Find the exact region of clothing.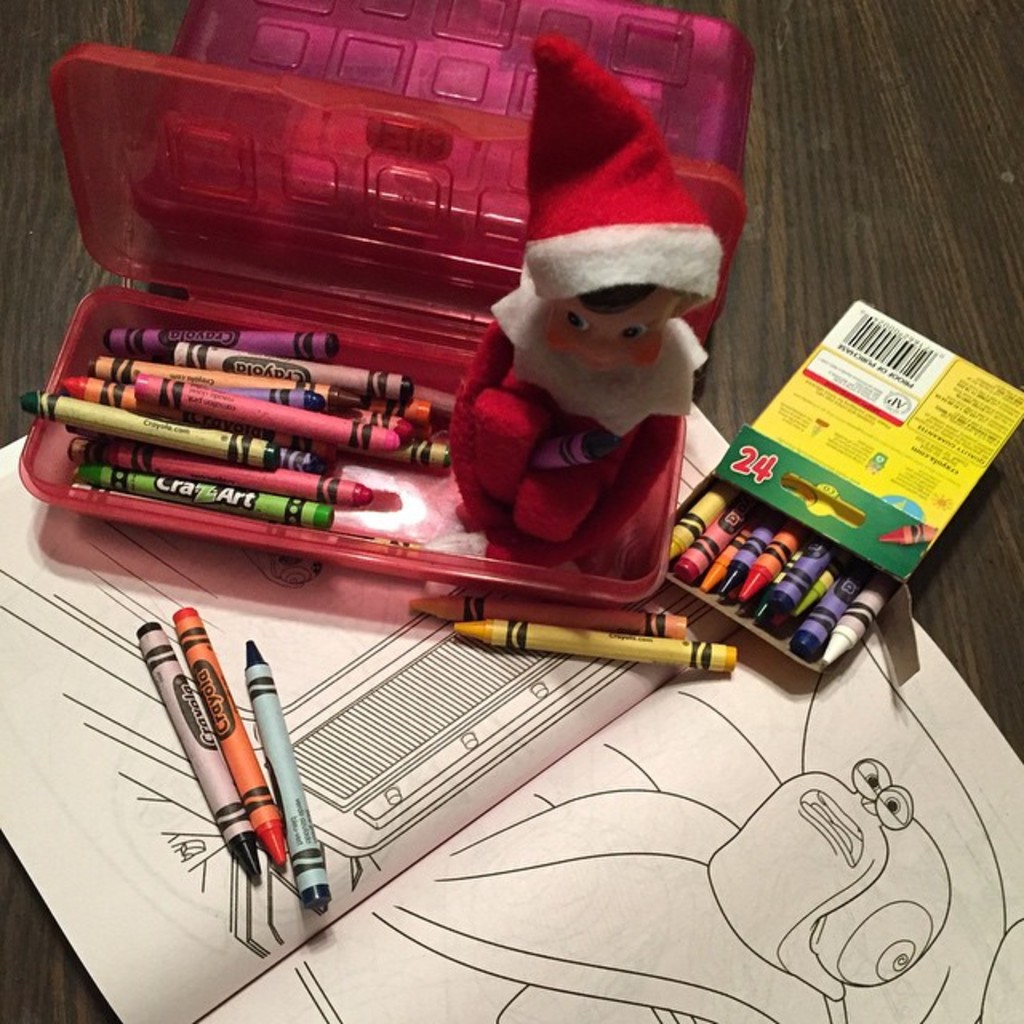
Exact region: locate(446, 278, 702, 531).
